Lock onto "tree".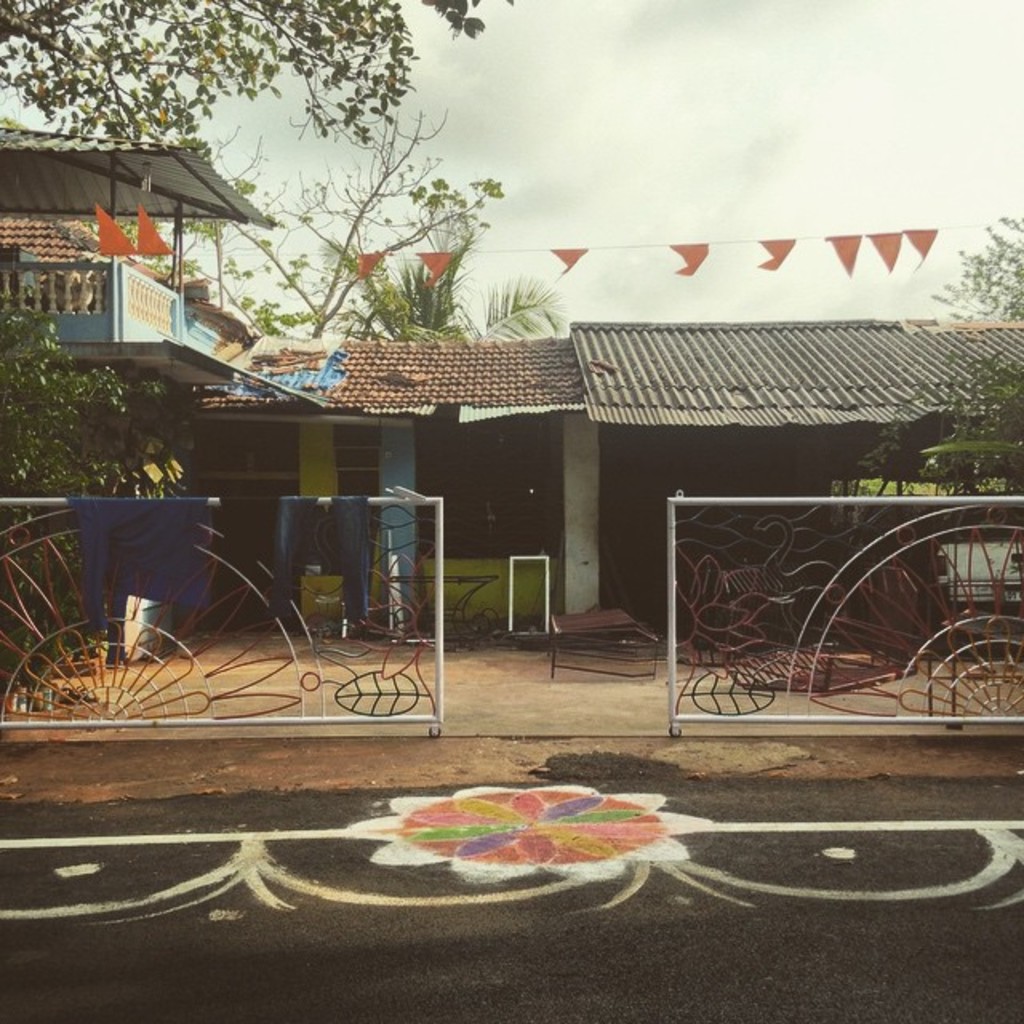
Locked: select_region(853, 200, 1022, 504).
